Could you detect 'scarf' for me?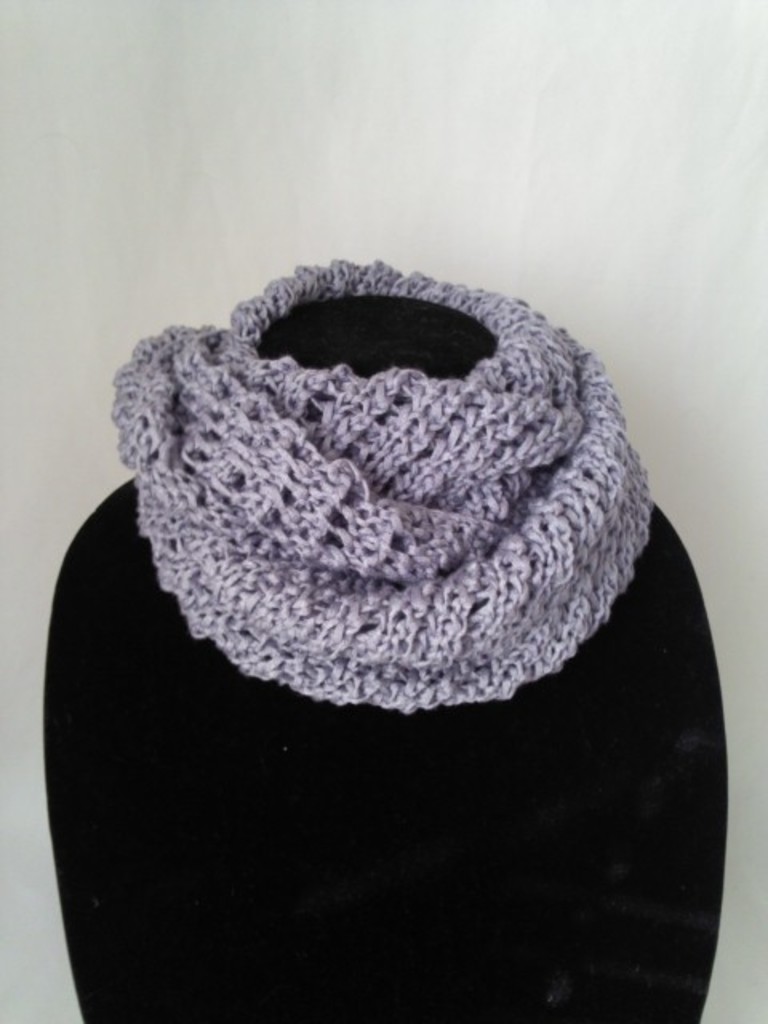
Detection result: 104, 258, 658, 715.
